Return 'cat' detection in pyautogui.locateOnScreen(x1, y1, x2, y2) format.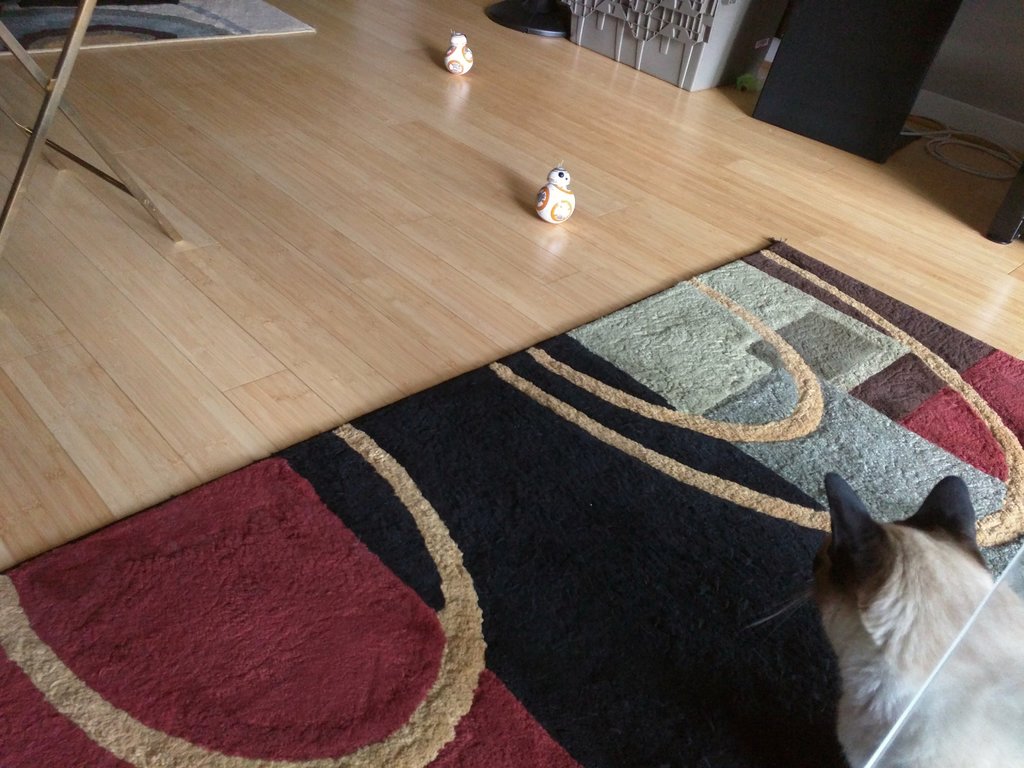
pyautogui.locateOnScreen(798, 476, 1022, 758).
